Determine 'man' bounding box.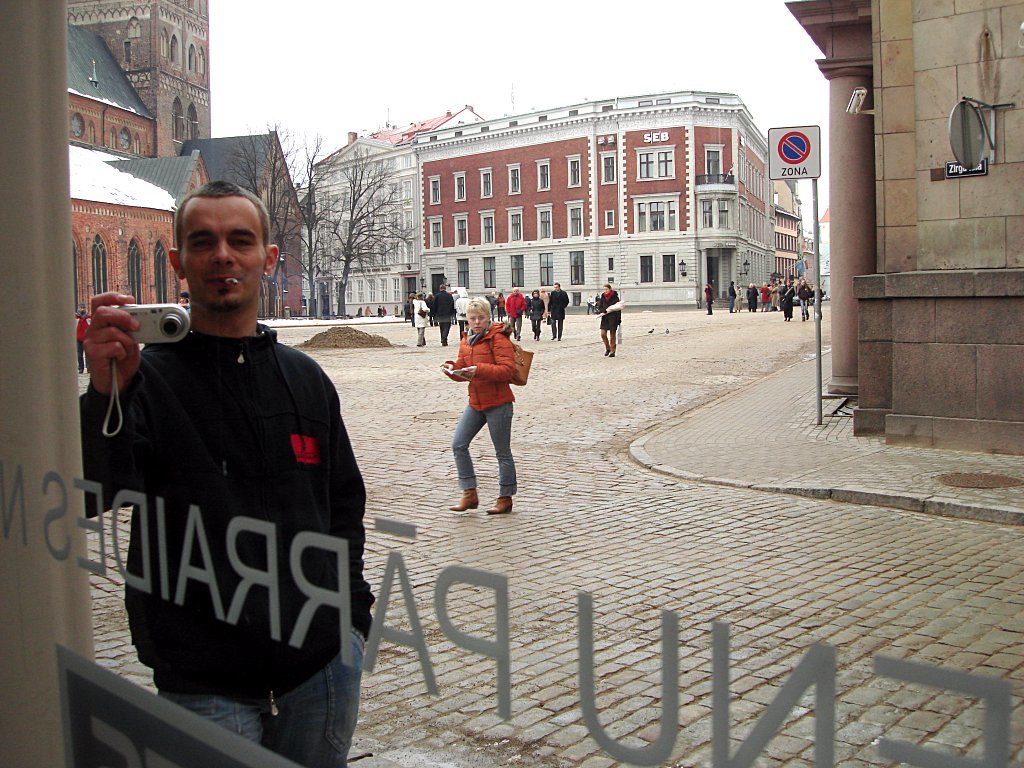
Determined: (551,288,565,337).
